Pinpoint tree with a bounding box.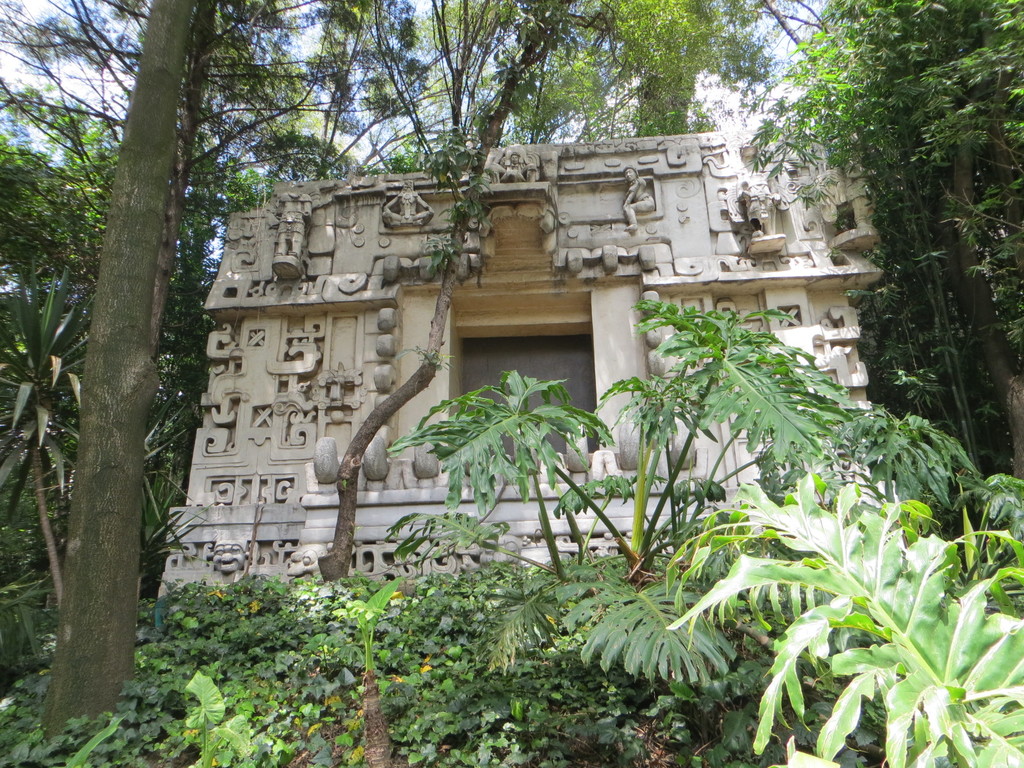
select_region(0, 0, 312, 767).
